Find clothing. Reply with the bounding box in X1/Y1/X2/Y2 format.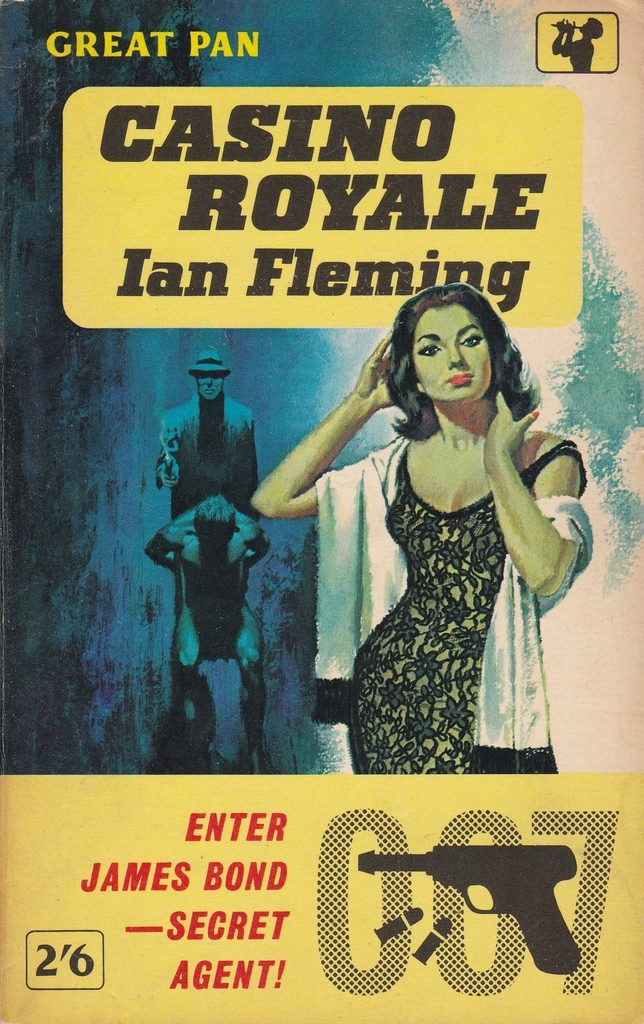
158/391/257/618.
